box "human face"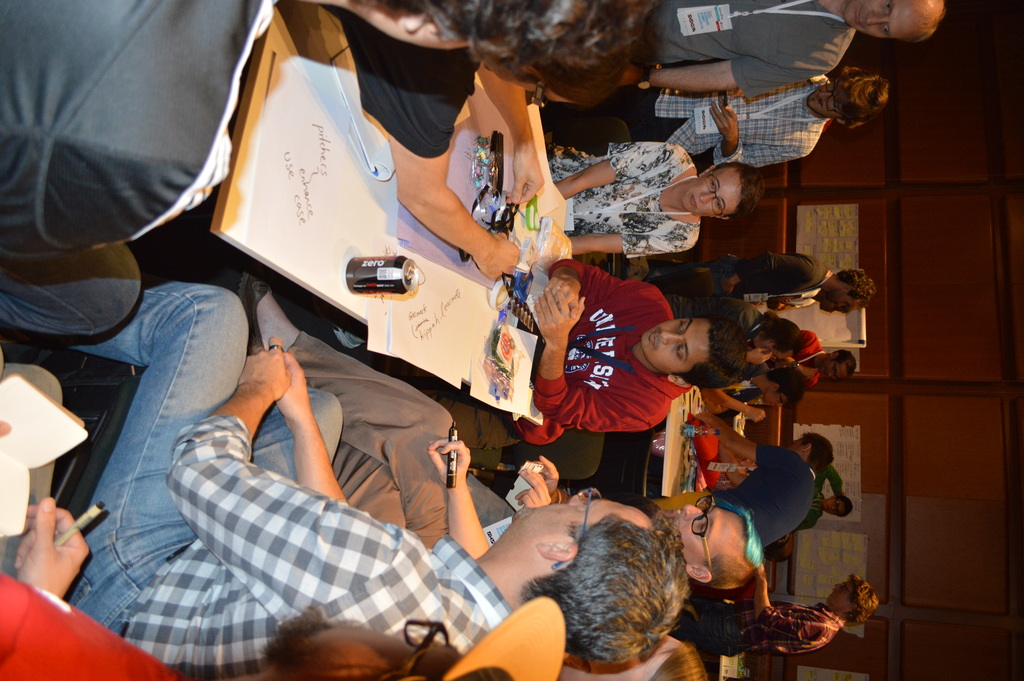
[x1=841, y1=0, x2=922, y2=38]
